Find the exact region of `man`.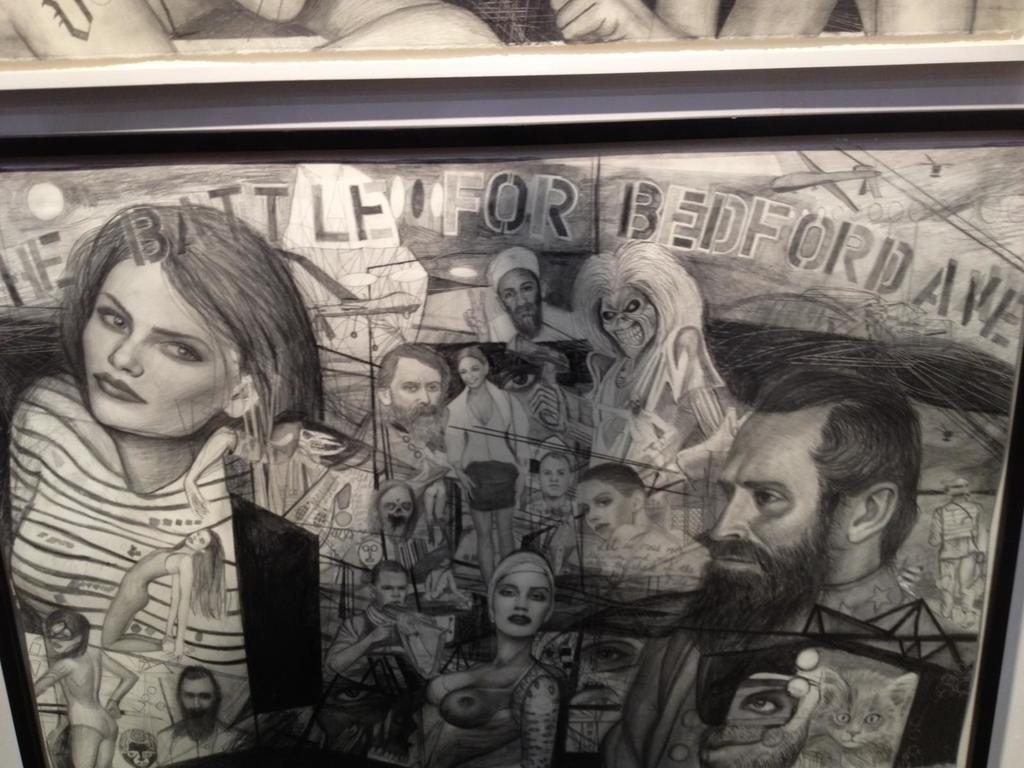
Exact region: [left=310, top=550, right=441, bottom=699].
